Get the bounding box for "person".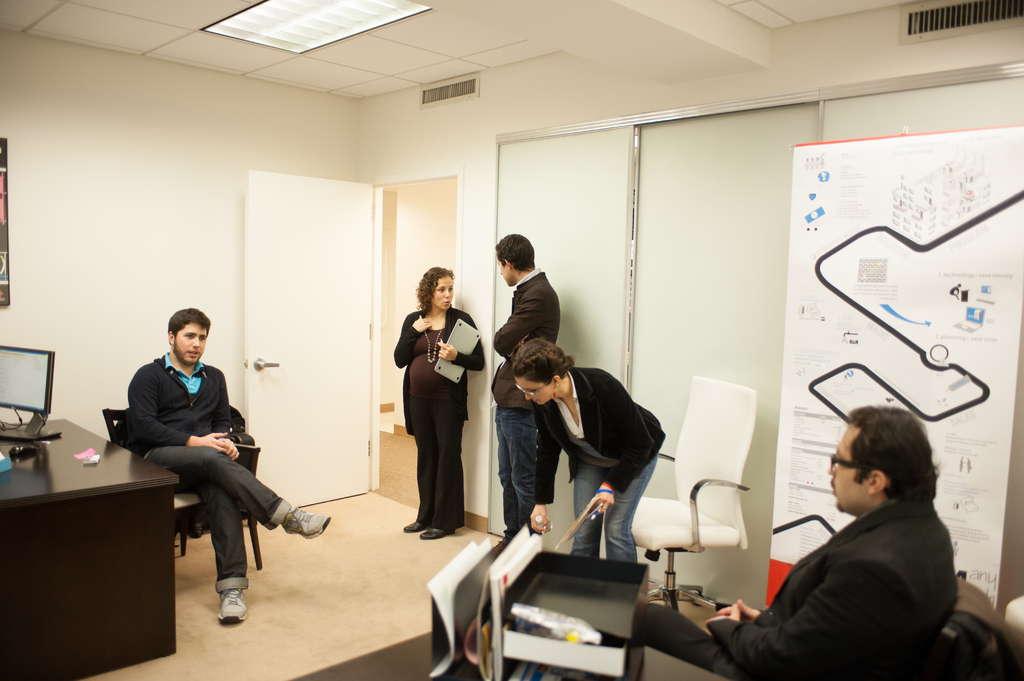
crop(492, 236, 559, 537).
